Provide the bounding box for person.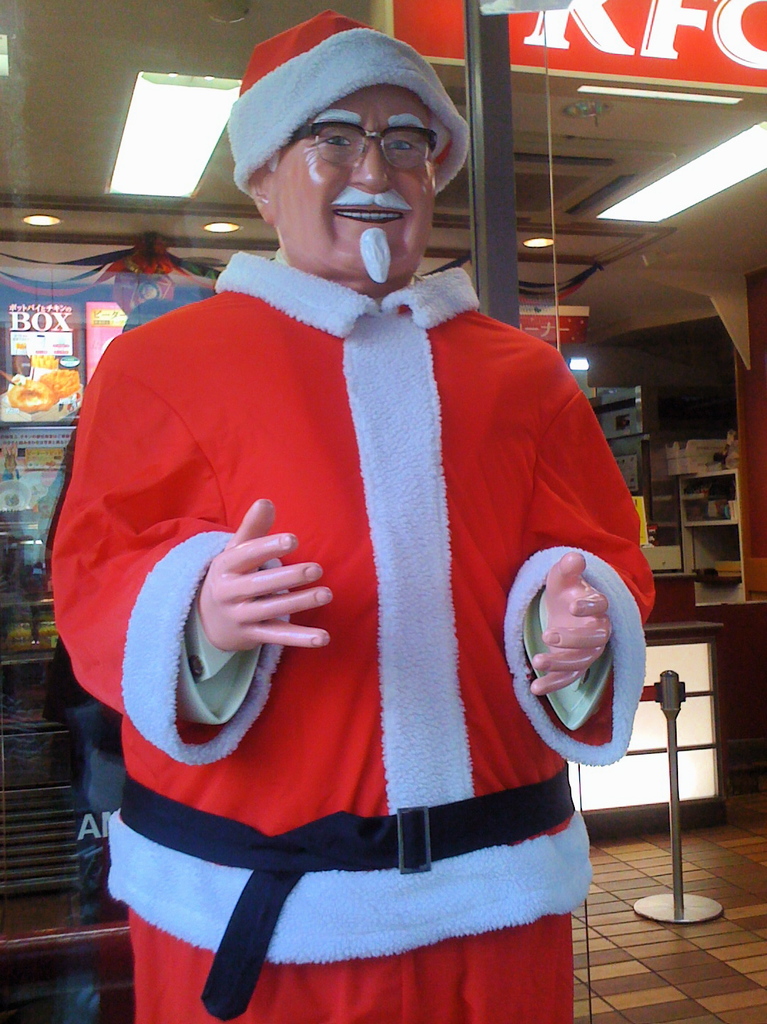
57 20 663 999.
